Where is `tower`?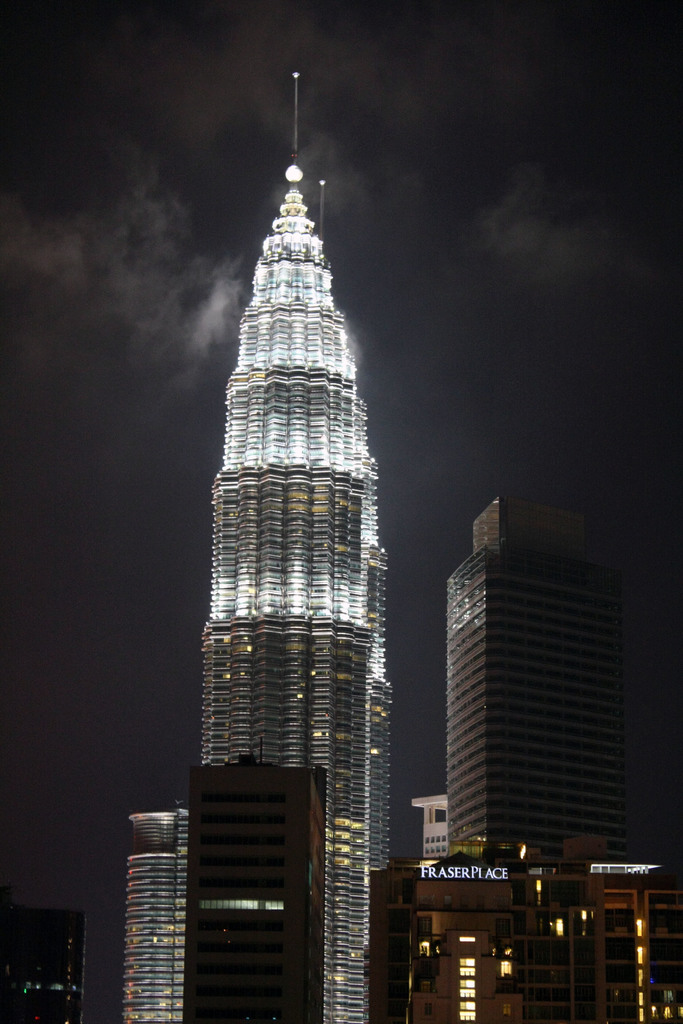
452:484:661:877.
